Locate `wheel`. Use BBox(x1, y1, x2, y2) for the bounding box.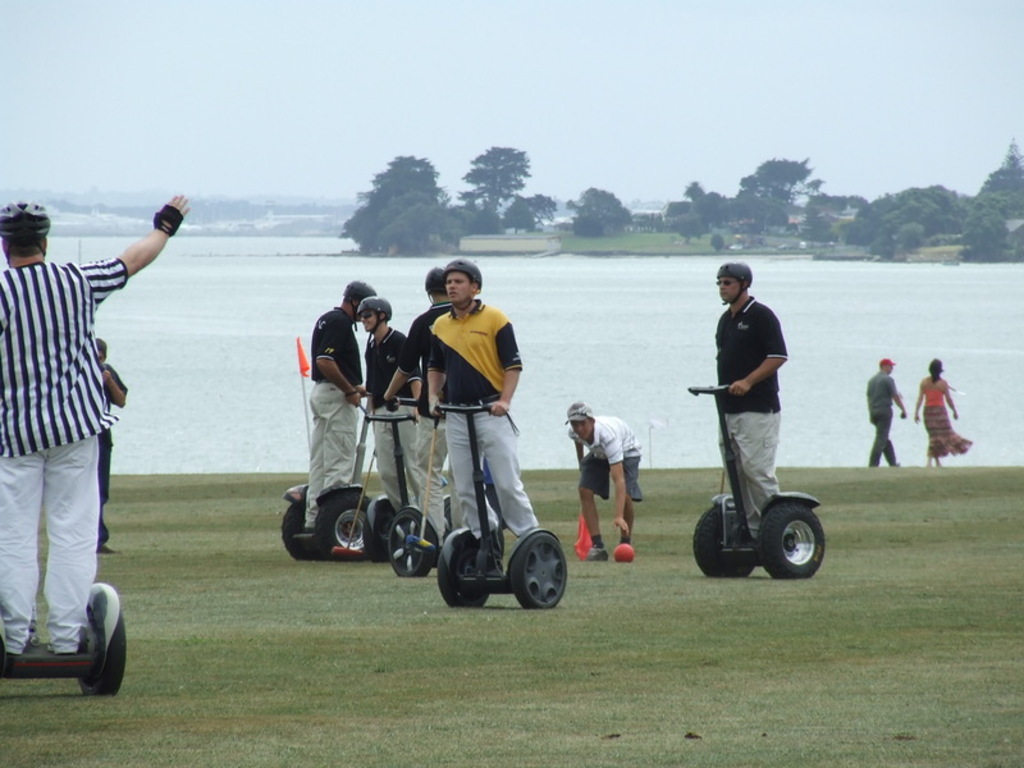
BBox(388, 507, 433, 576).
